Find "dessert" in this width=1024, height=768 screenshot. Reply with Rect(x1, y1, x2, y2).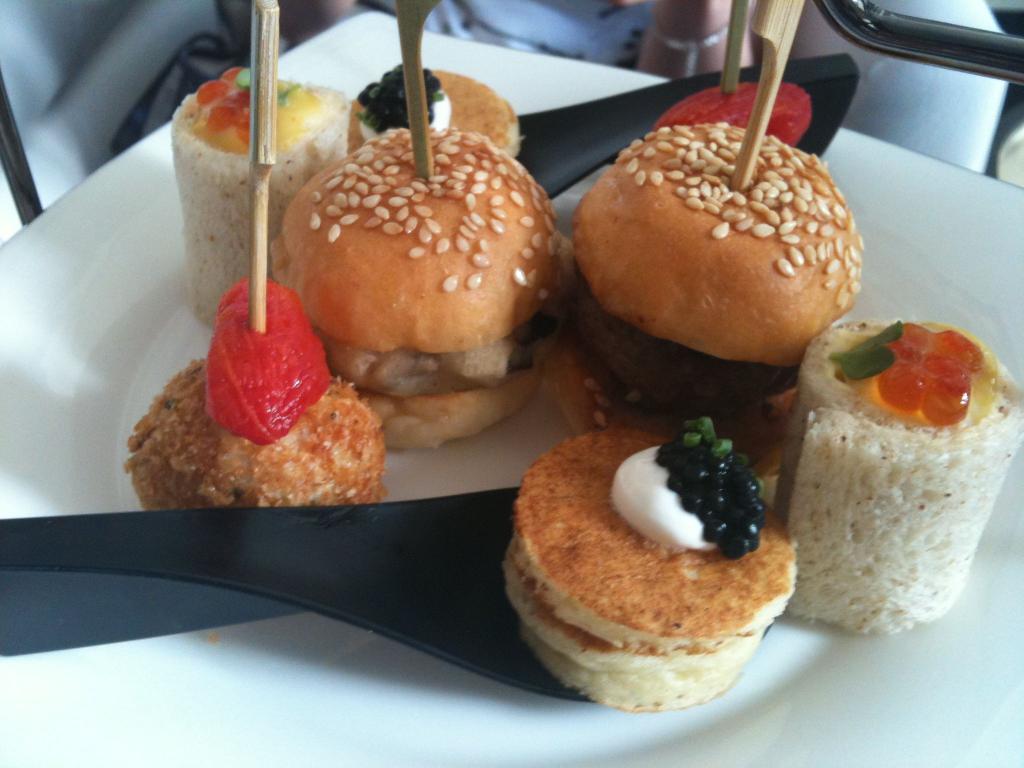
Rect(556, 117, 874, 405).
